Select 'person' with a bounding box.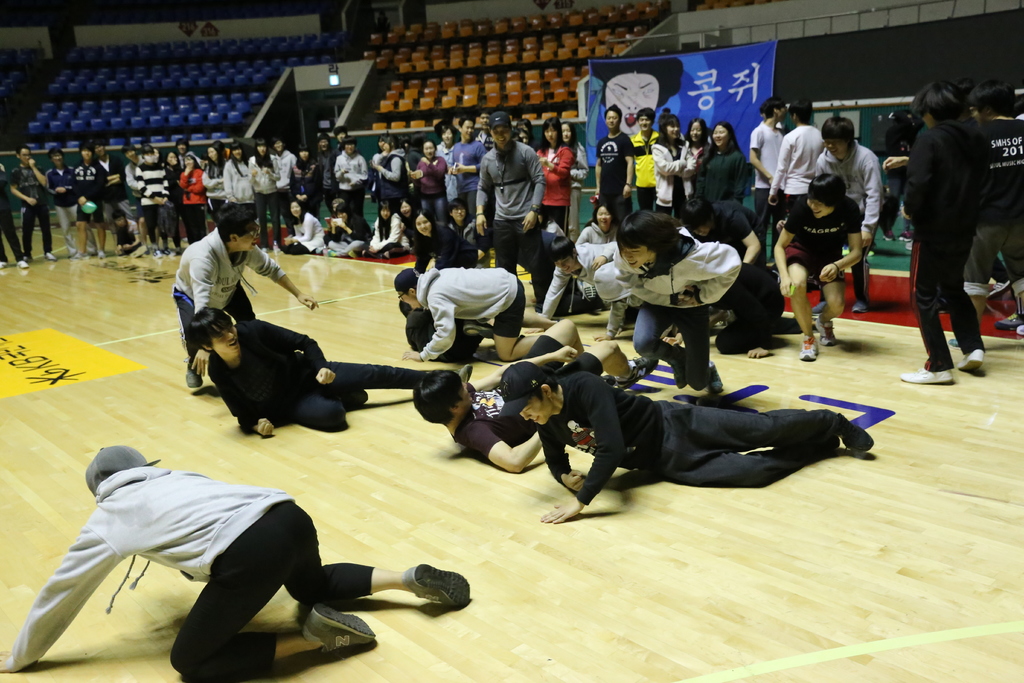
crop(163, 186, 319, 395).
